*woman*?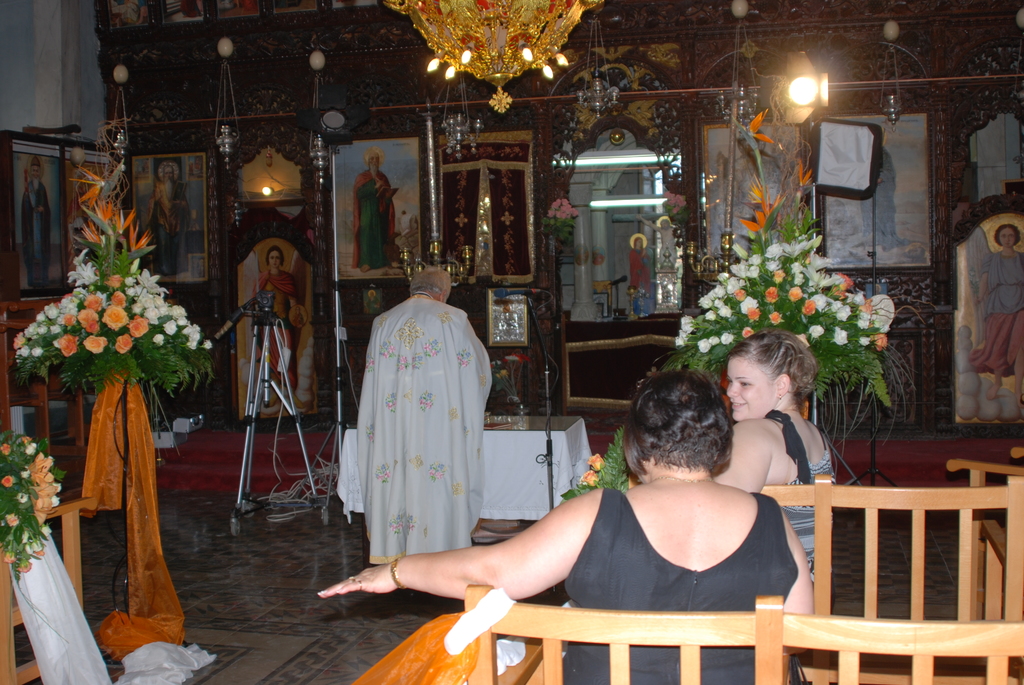
970/223/1023/396
